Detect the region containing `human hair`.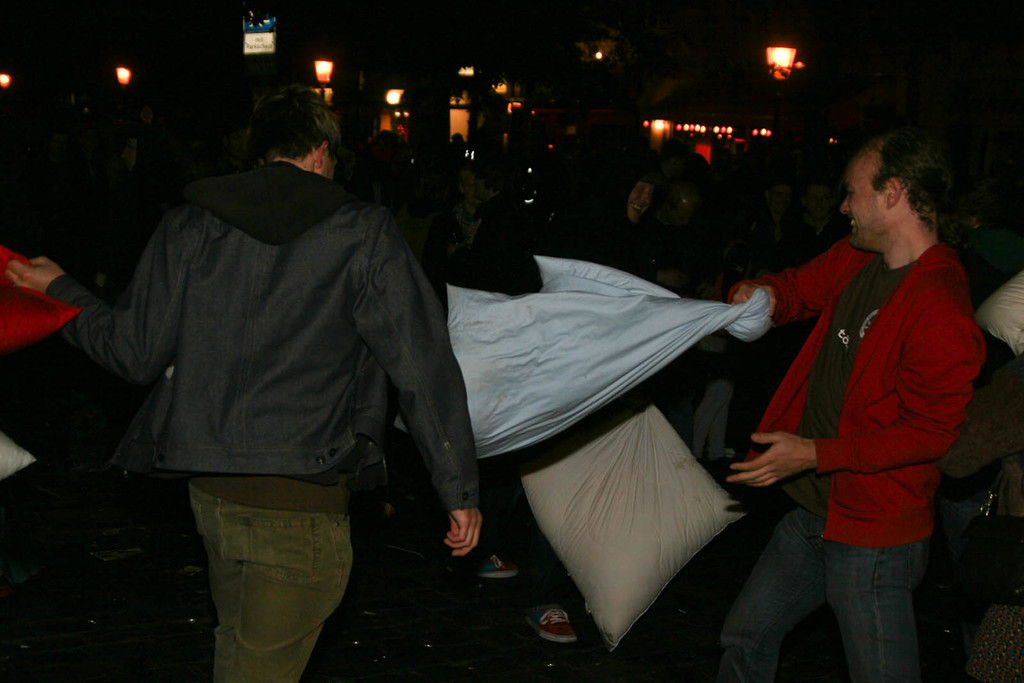
[237, 86, 340, 171].
